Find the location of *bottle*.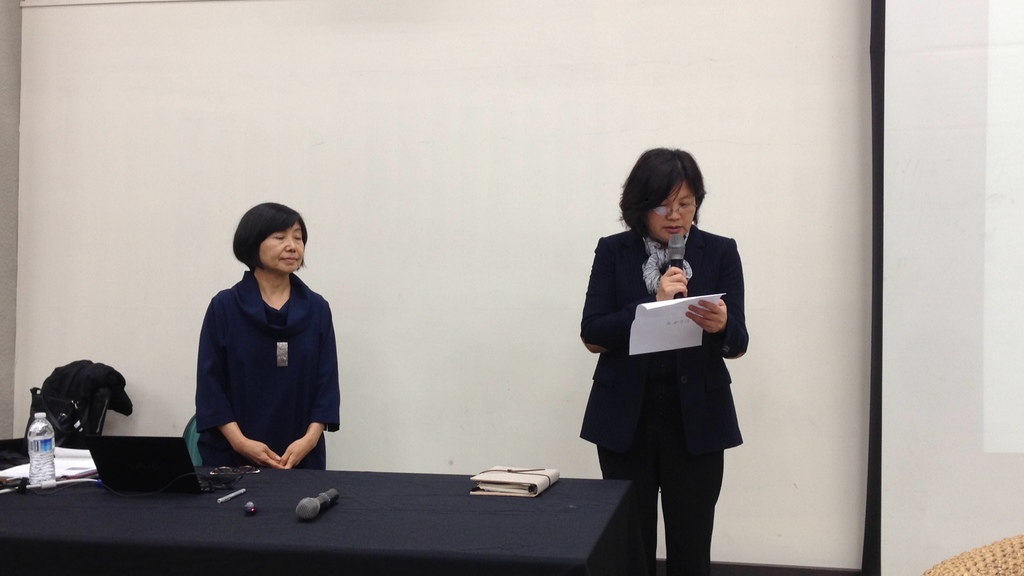
Location: 28, 412, 54, 484.
